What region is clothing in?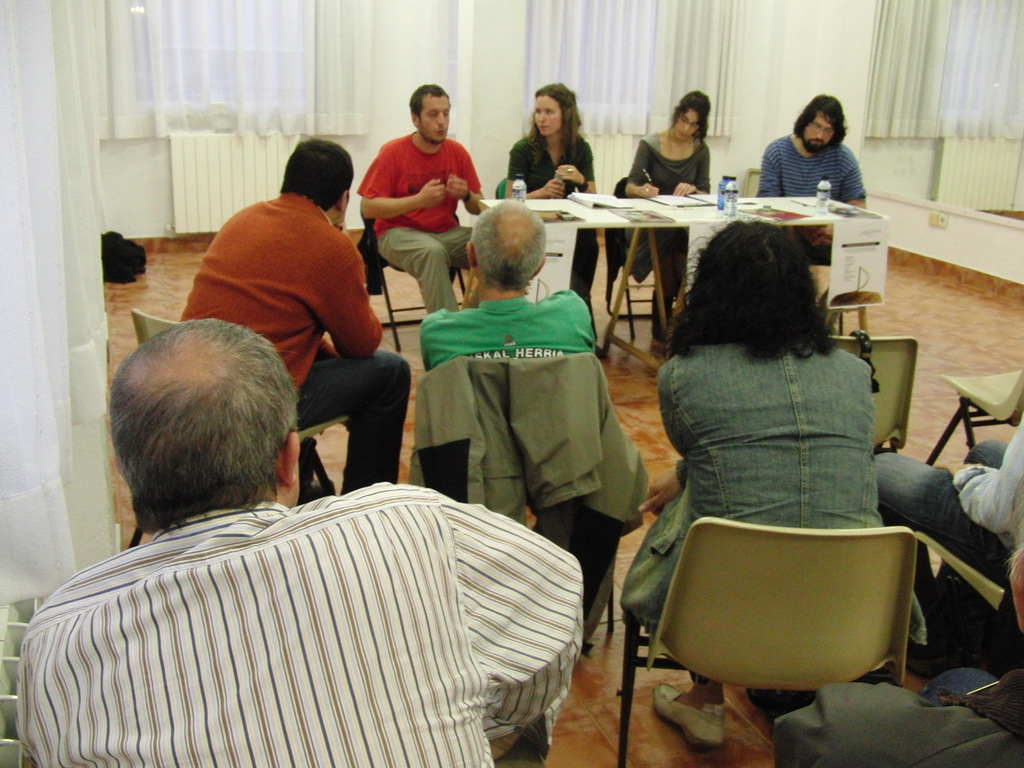
(x1=355, y1=139, x2=470, y2=304).
